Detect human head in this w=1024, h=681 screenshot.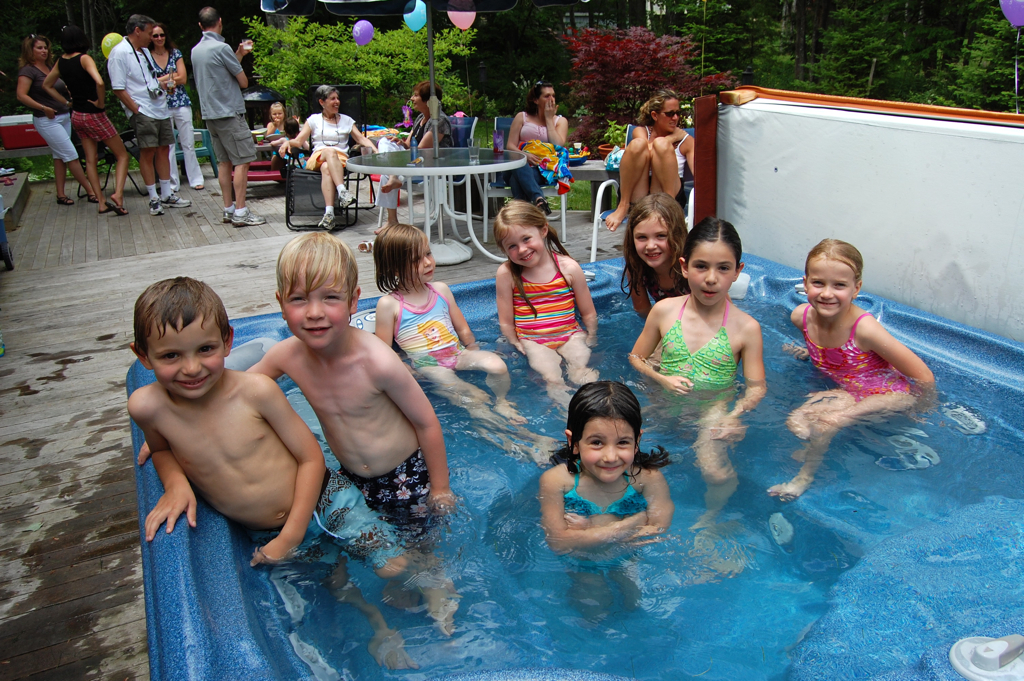
Detection: 489/202/546/264.
